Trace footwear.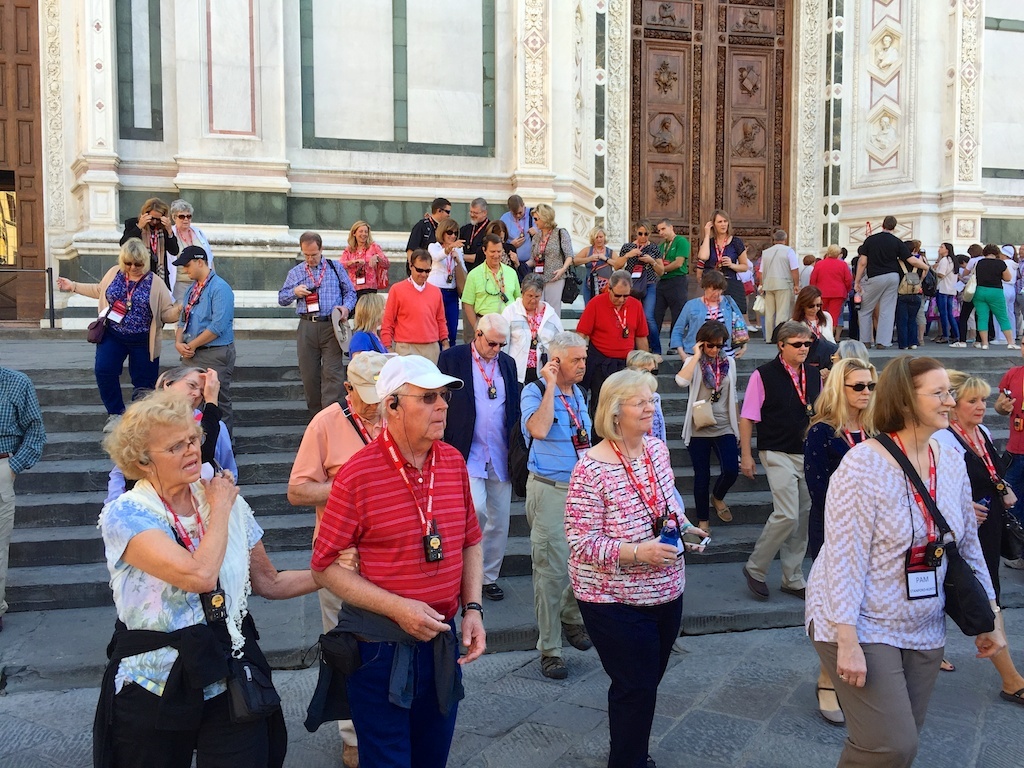
Traced to 861,341,869,350.
